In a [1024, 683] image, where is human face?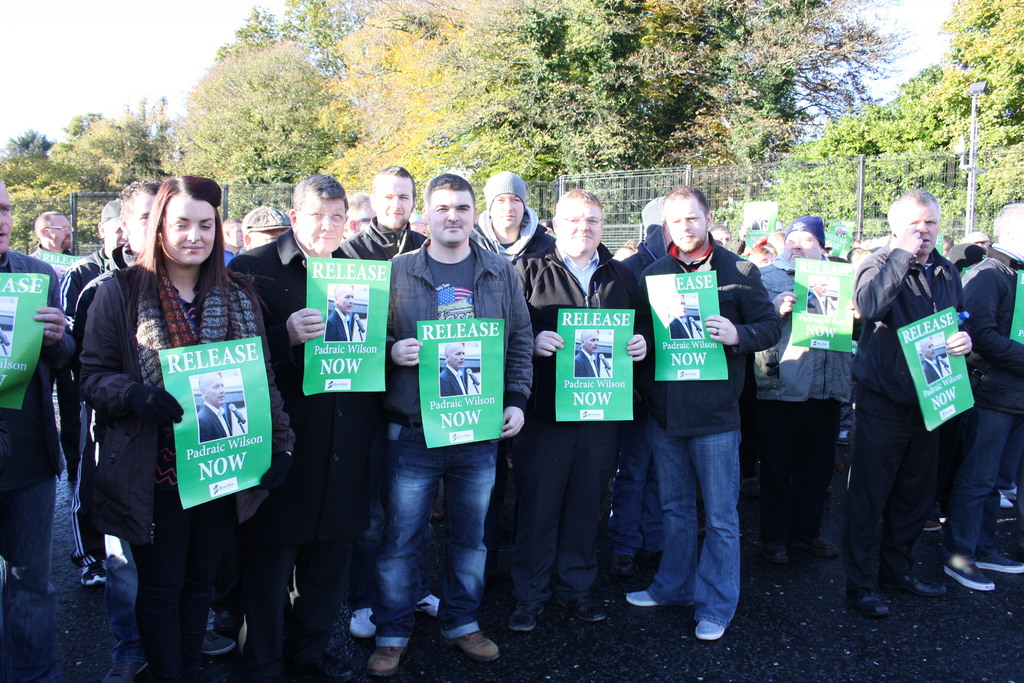
bbox=(715, 229, 734, 240).
